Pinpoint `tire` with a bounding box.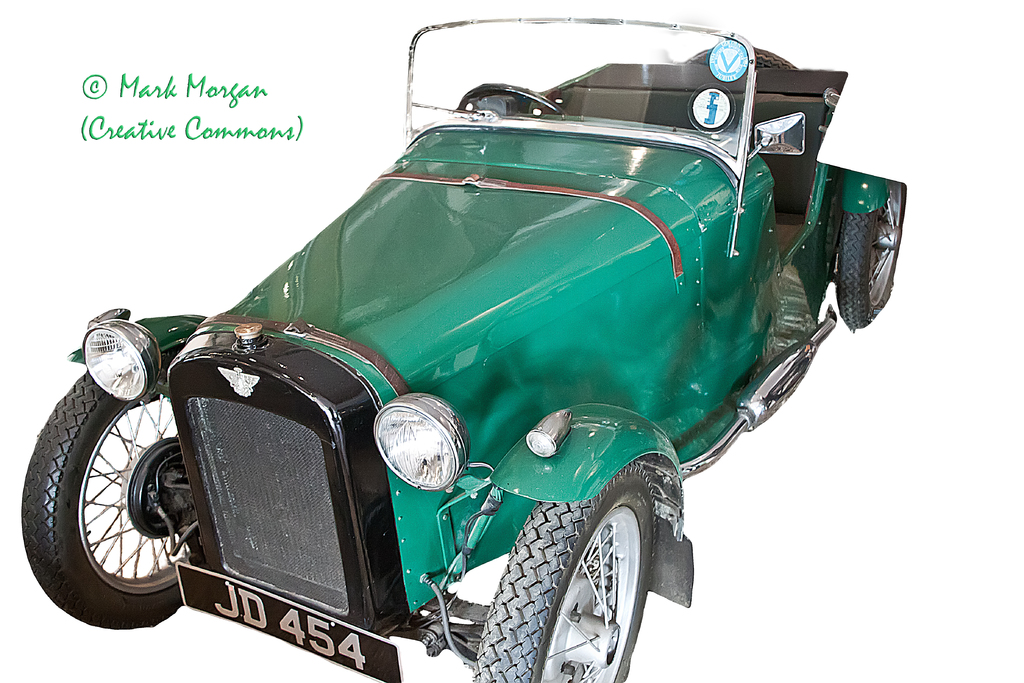
{"x1": 31, "y1": 371, "x2": 190, "y2": 634}.
